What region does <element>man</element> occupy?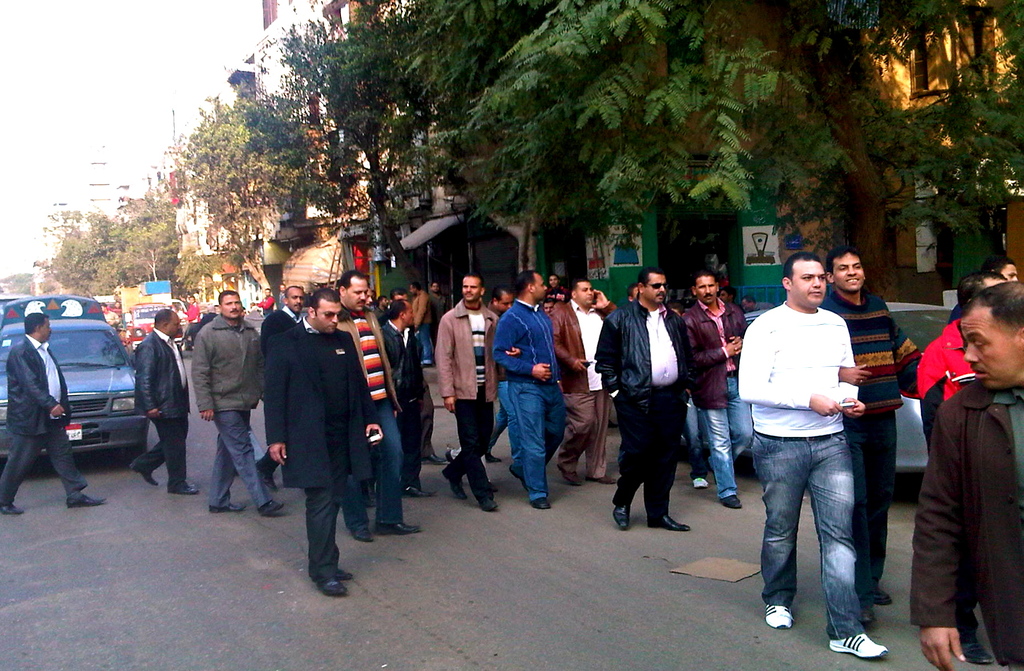
(x1=590, y1=269, x2=695, y2=535).
